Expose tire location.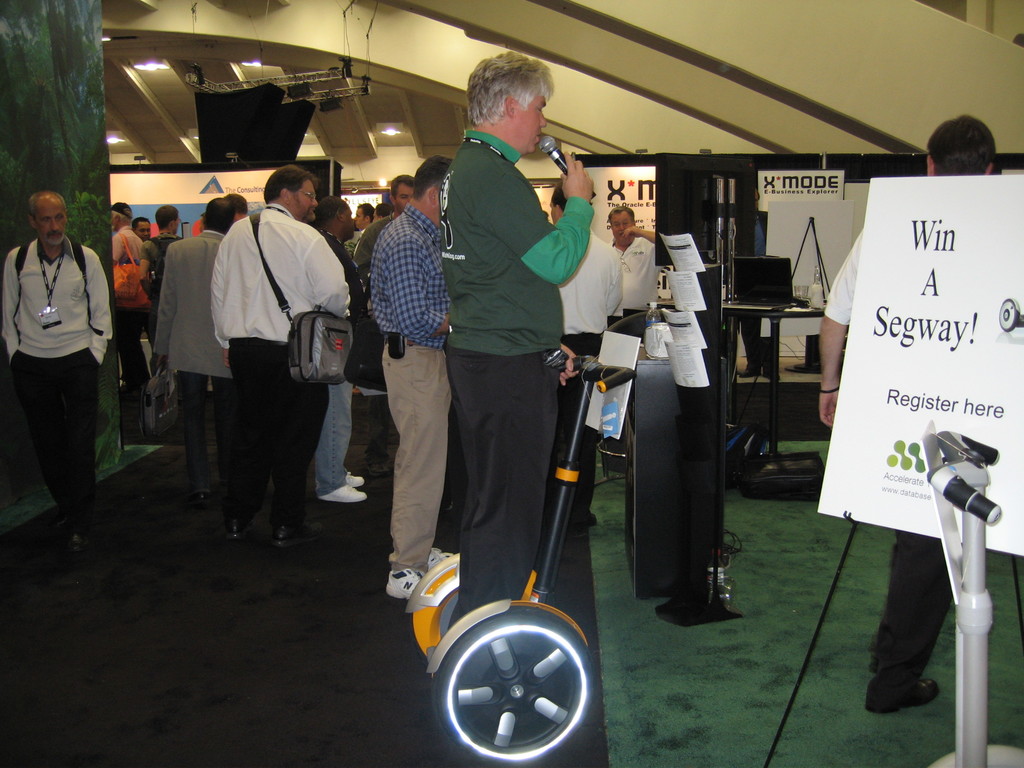
Exposed at x1=427, y1=595, x2=607, y2=767.
